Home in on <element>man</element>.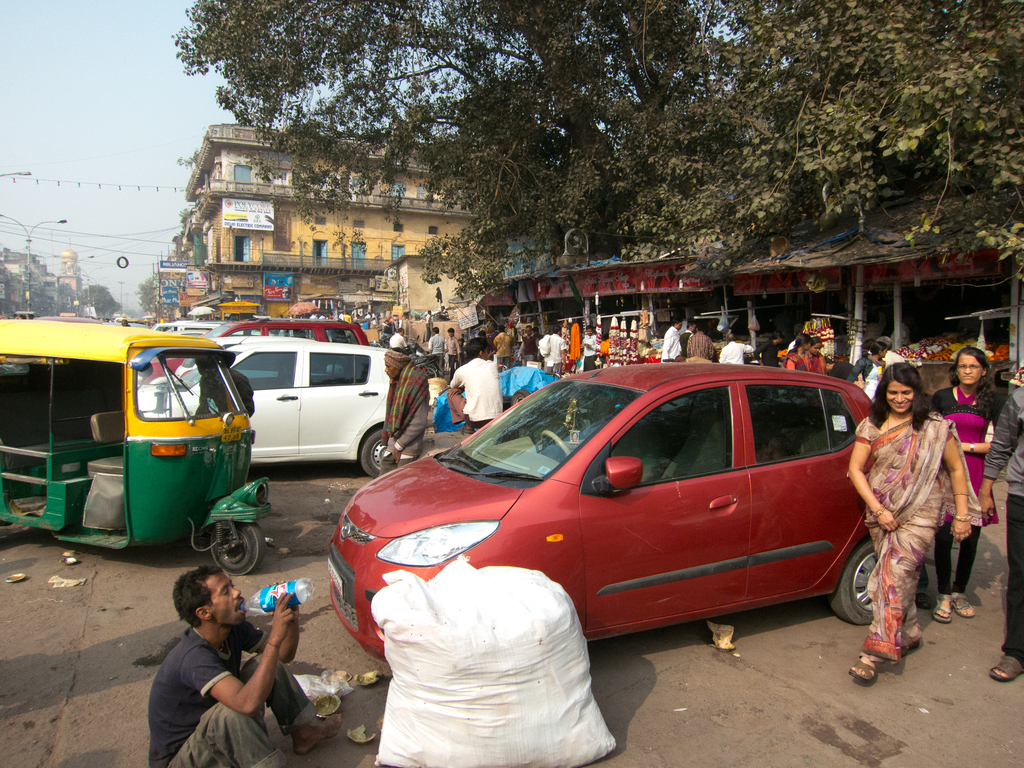
Homed in at x1=447 y1=328 x2=459 y2=372.
